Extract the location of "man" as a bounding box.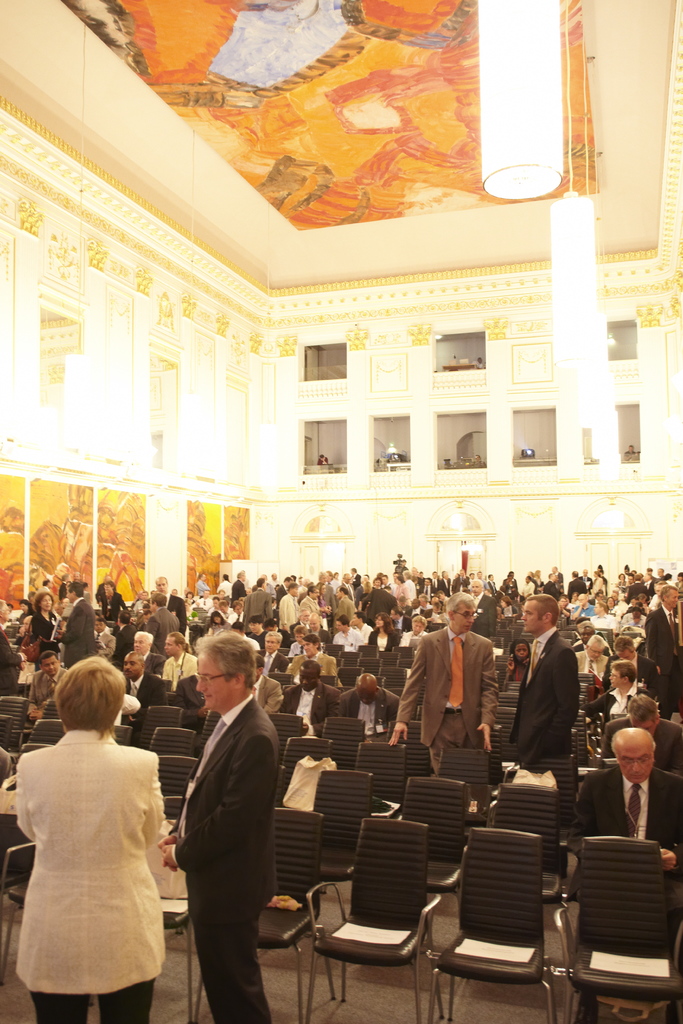
left=259, top=660, right=283, bottom=713.
